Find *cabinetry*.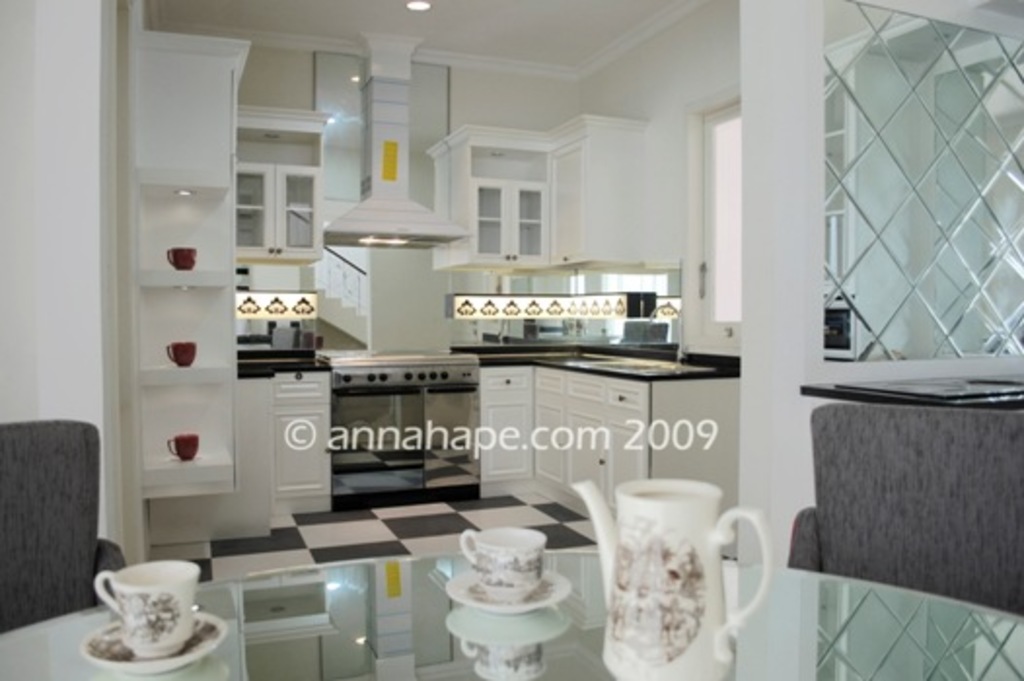
[273,360,354,521].
